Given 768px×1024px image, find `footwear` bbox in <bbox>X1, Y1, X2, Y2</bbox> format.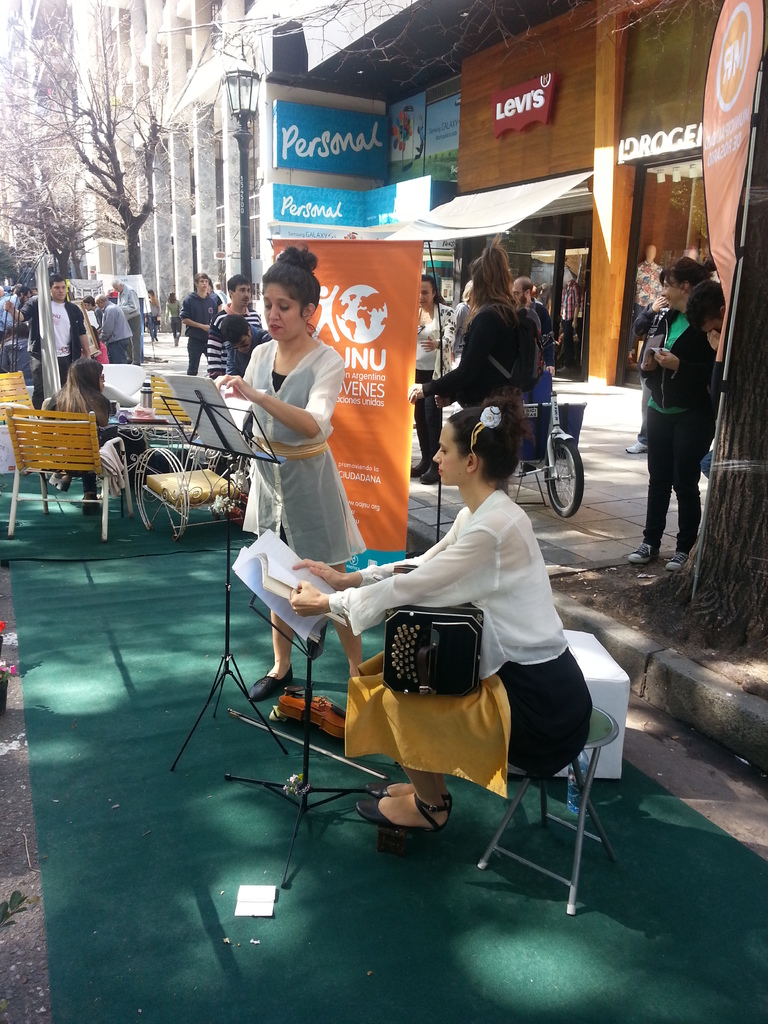
<bbox>665, 550, 691, 575</bbox>.
